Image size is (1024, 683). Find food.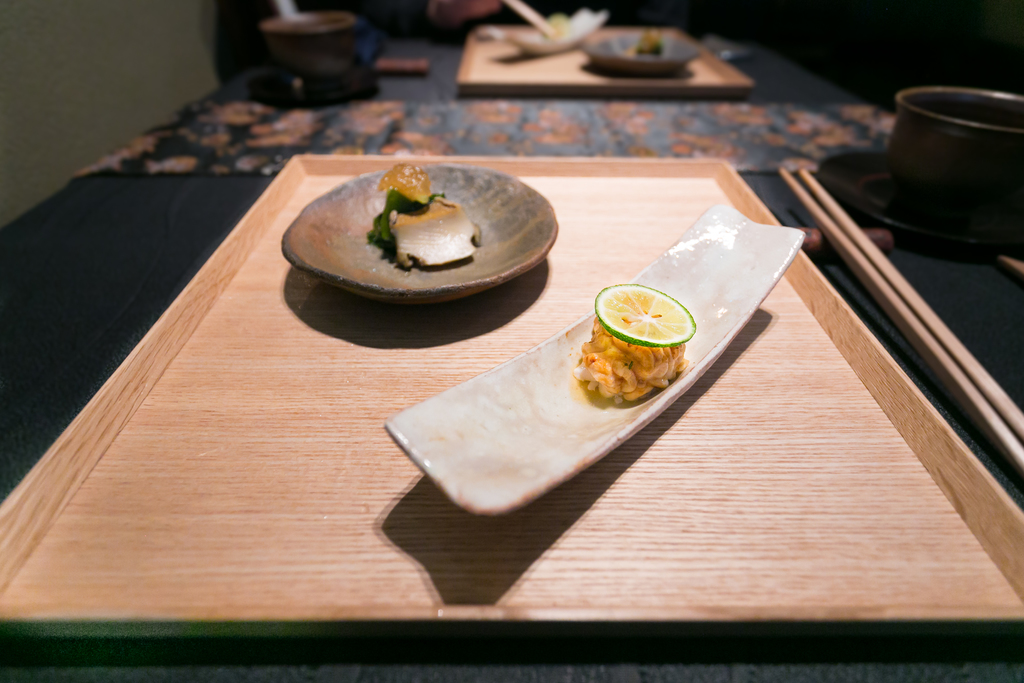
rect(364, 160, 482, 269).
